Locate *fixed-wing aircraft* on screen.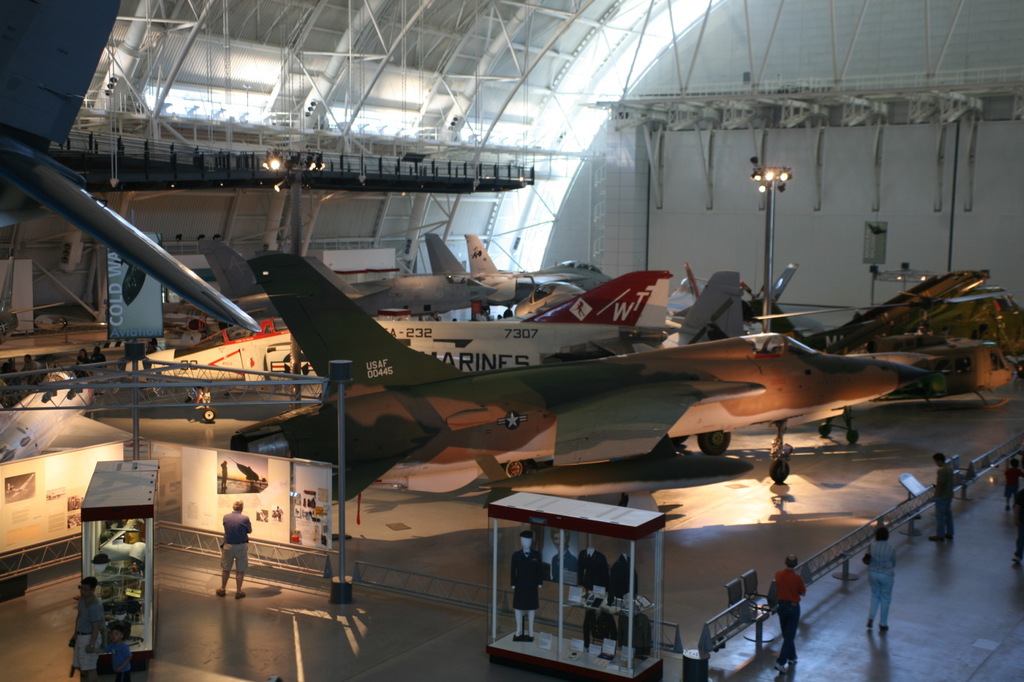
On screen at 673, 257, 742, 361.
